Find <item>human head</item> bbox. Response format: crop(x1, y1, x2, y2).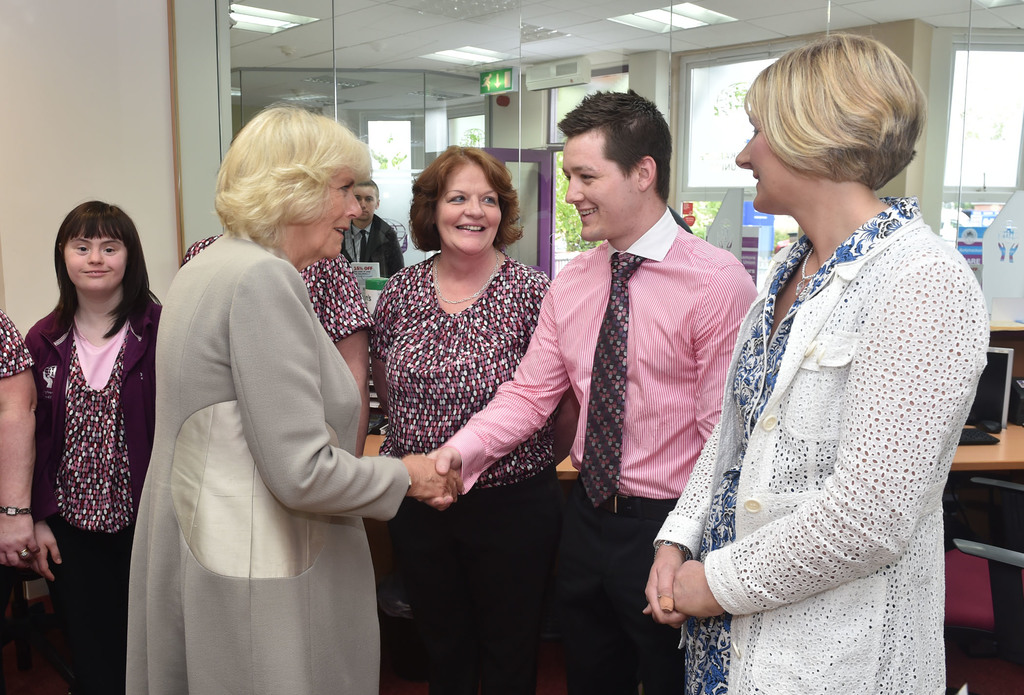
crop(219, 103, 360, 268).
